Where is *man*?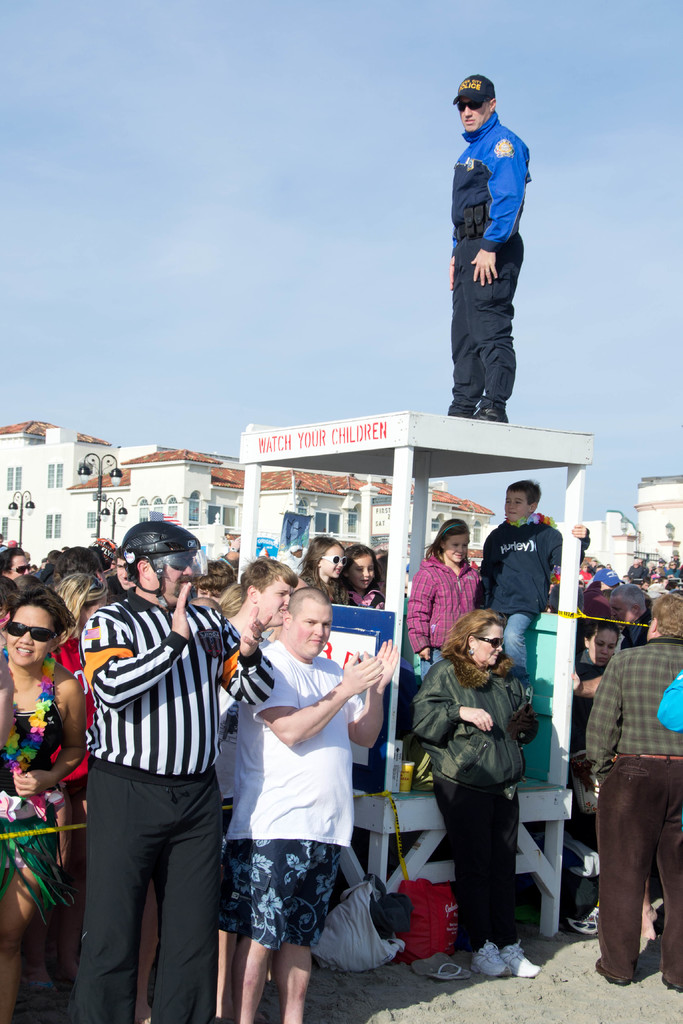
<box>104,544,137,602</box>.
